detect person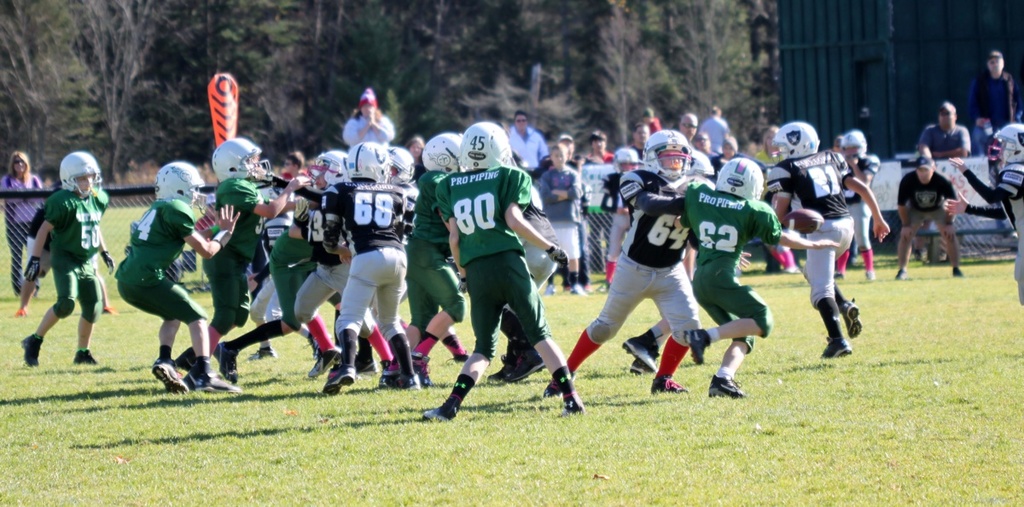
box=[174, 140, 311, 371]
